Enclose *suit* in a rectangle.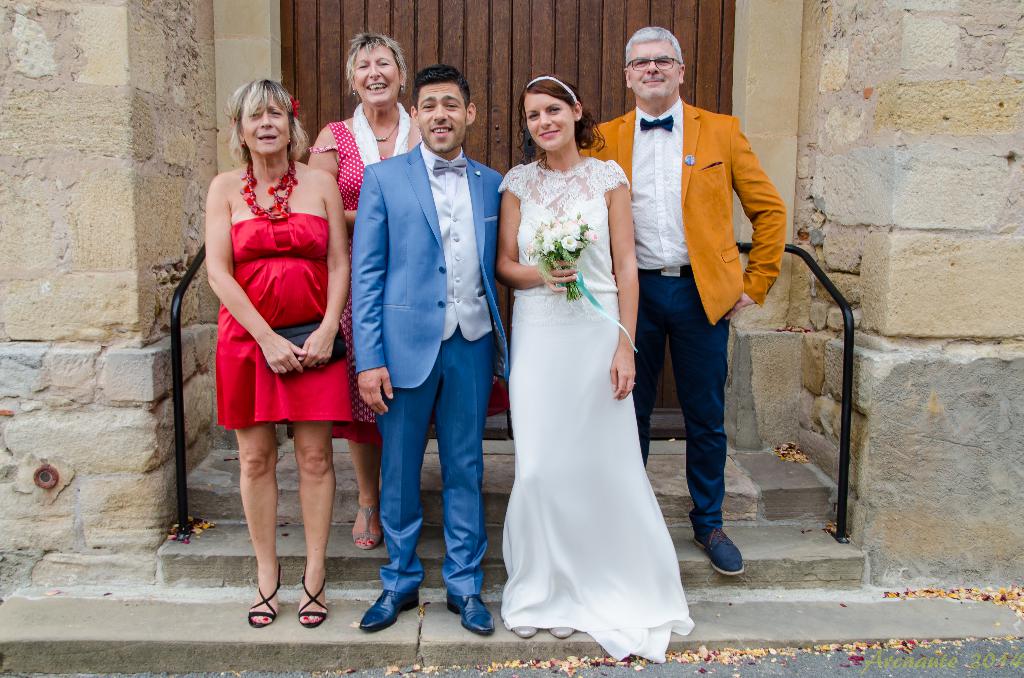
bbox=[346, 85, 495, 632].
